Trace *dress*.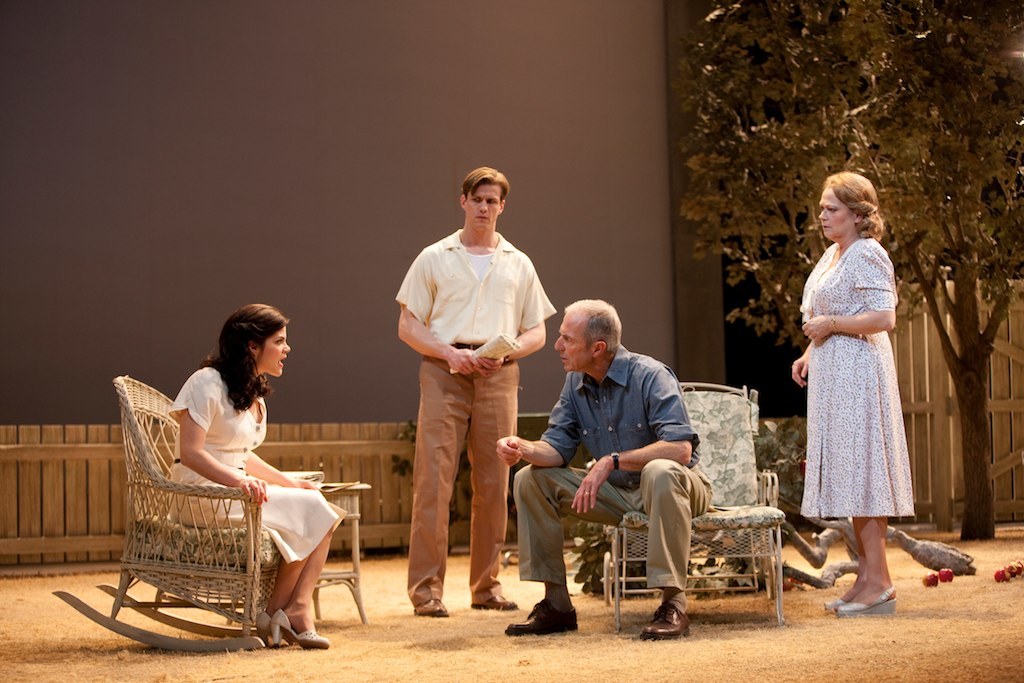
Traced to [x1=166, y1=366, x2=341, y2=567].
